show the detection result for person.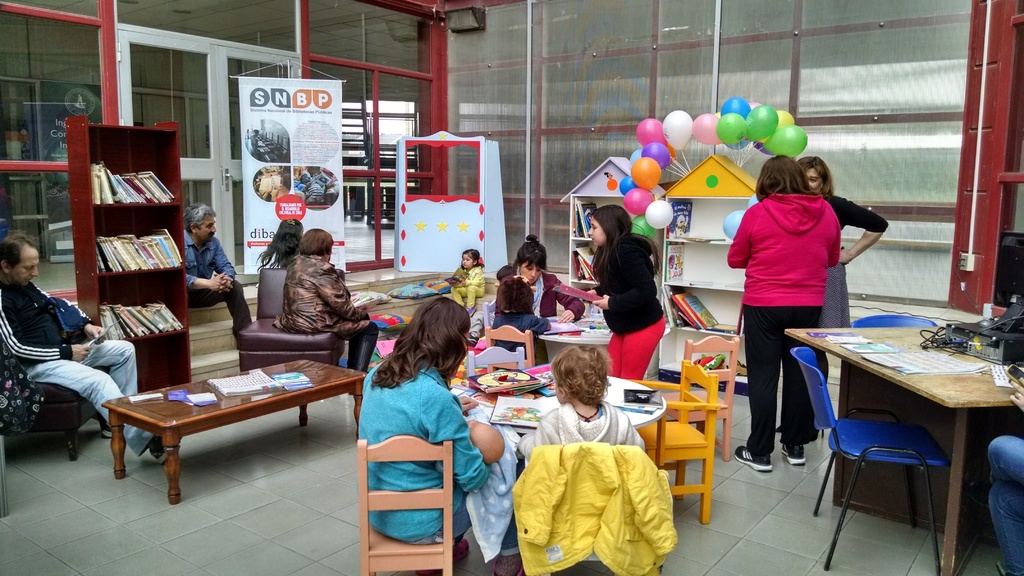
[x1=271, y1=228, x2=380, y2=377].
